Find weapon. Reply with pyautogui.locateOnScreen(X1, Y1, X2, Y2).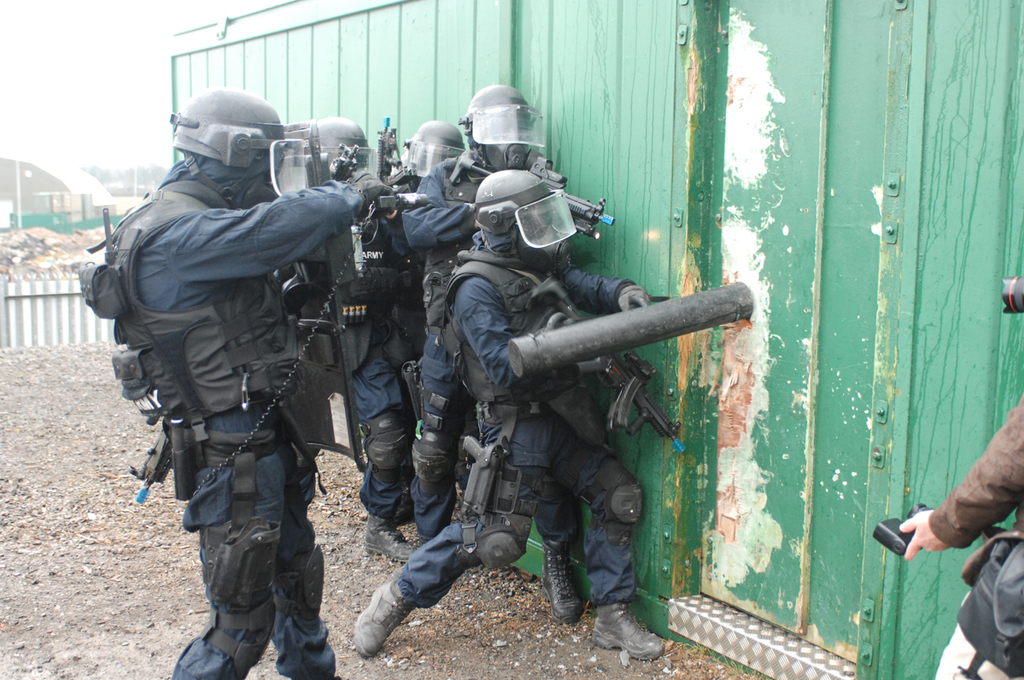
pyautogui.locateOnScreen(499, 268, 767, 389).
